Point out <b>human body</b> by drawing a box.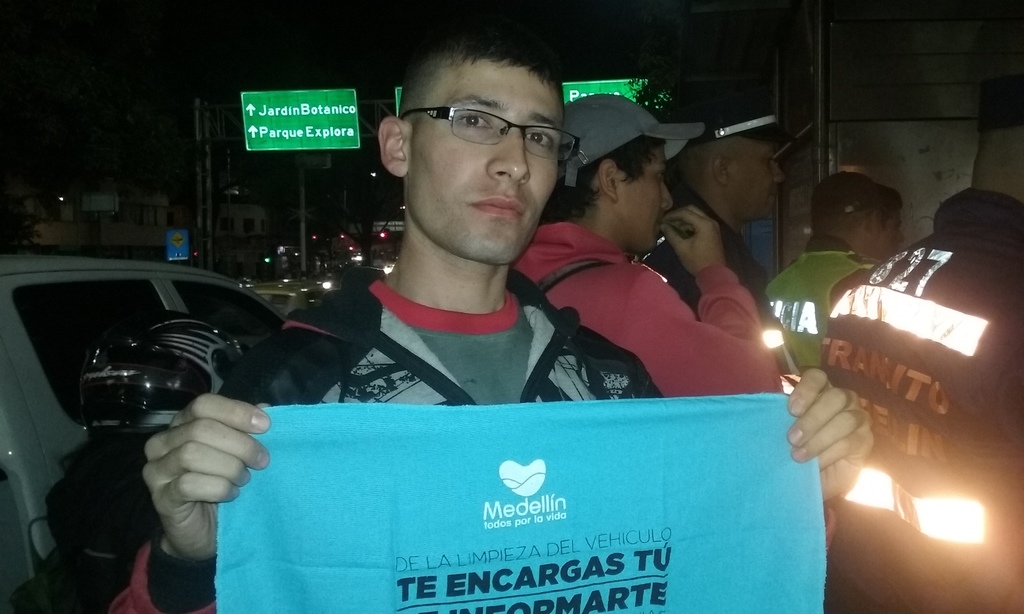
[left=508, top=93, right=779, bottom=407].
